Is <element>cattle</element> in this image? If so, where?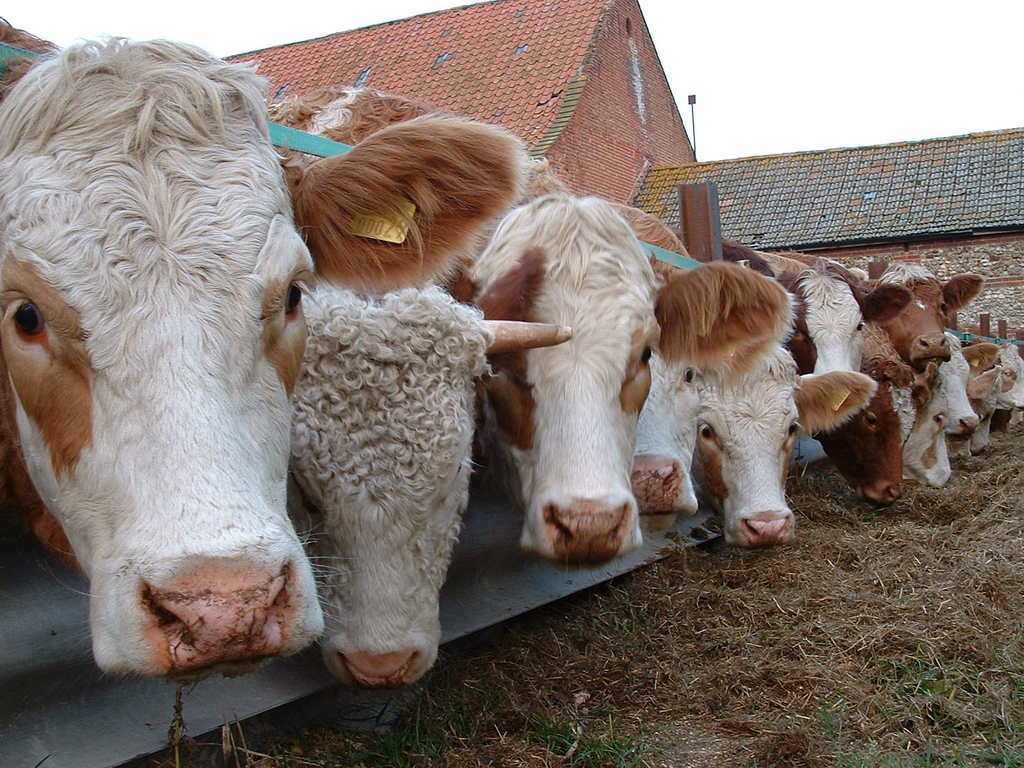
Yes, at (x1=0, y1=39, x2=538, y2=676).
